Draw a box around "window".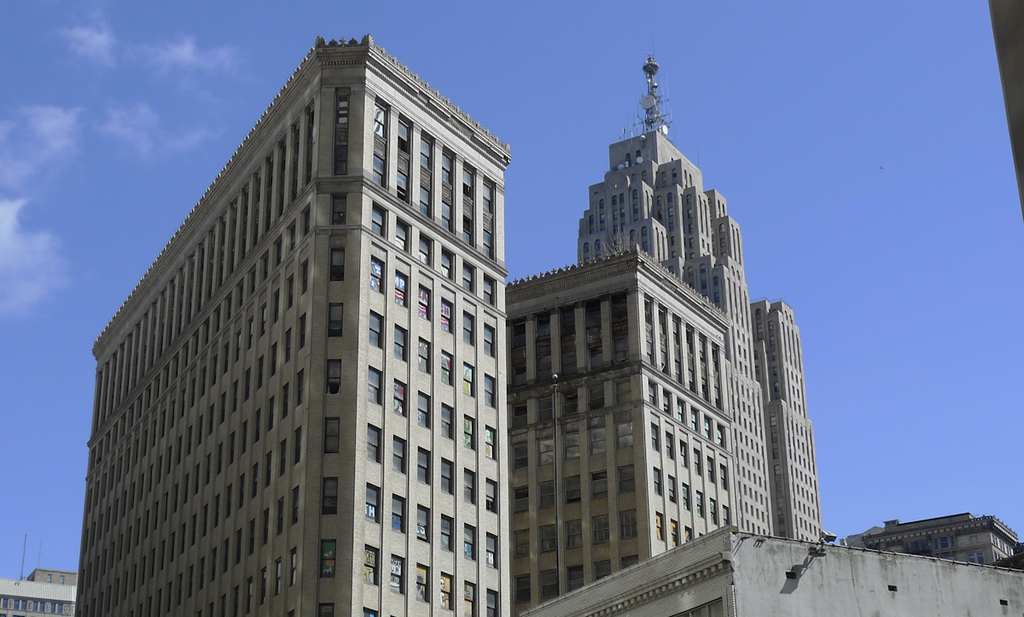
<bbox>395, 117, 407, 205</bbox>.
